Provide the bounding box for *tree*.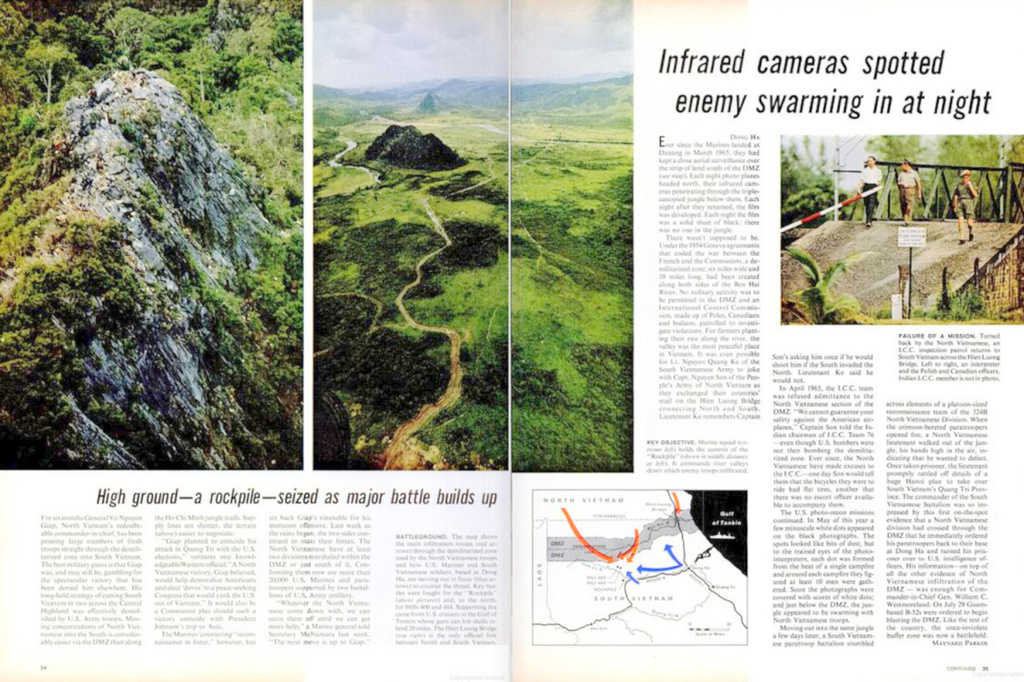
<box>780,245,871,321</box>.
